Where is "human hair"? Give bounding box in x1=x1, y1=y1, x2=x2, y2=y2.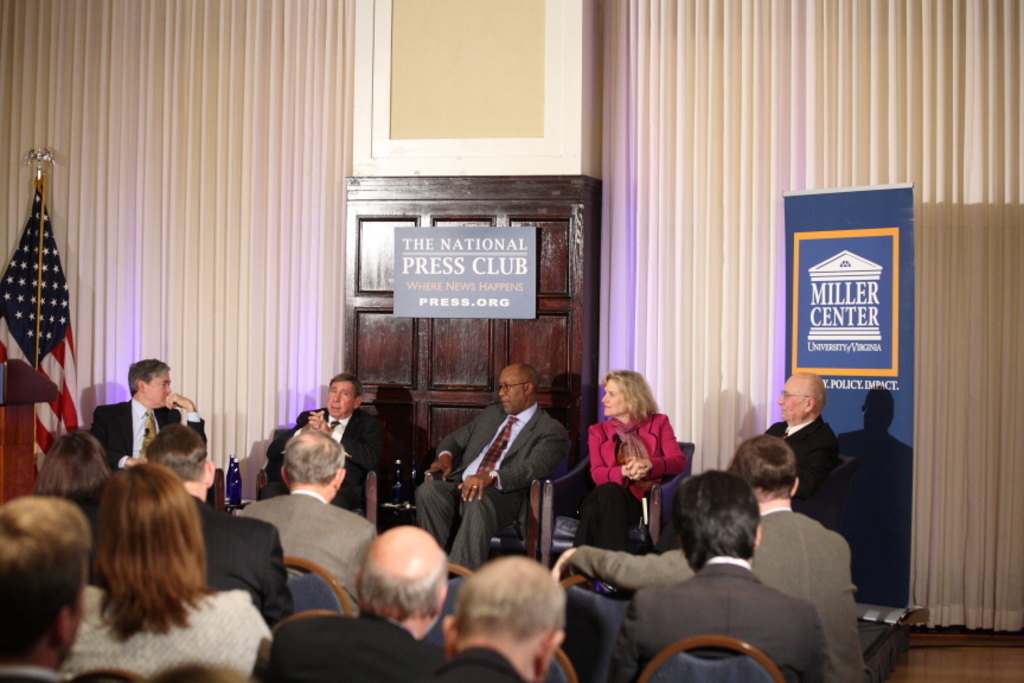
x1=127, y1=362, x2=169, y2=395.
